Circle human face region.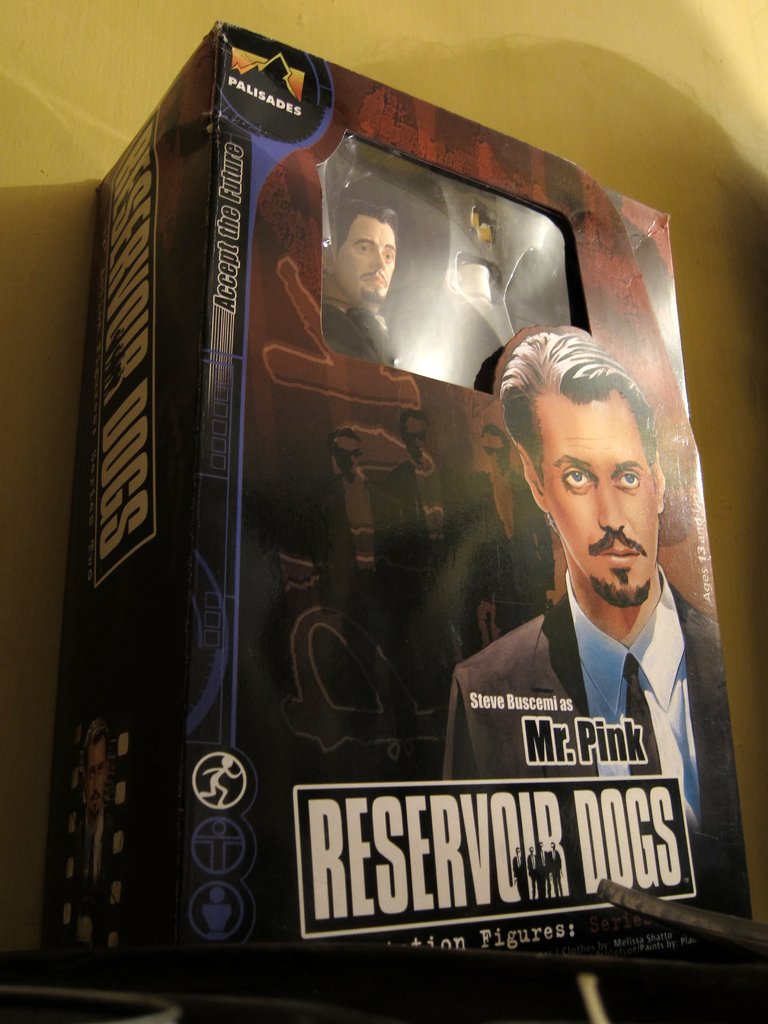
Region: box=[541, 386, 663, 607].
